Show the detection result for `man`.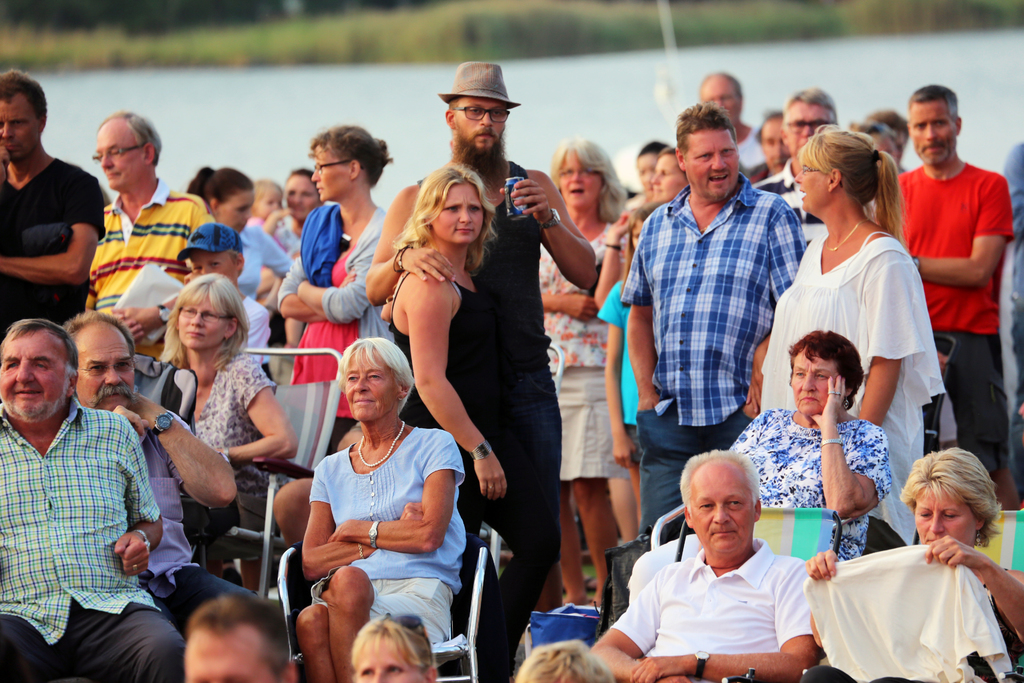
[left=622, top=105, right=803, bottom=539].
